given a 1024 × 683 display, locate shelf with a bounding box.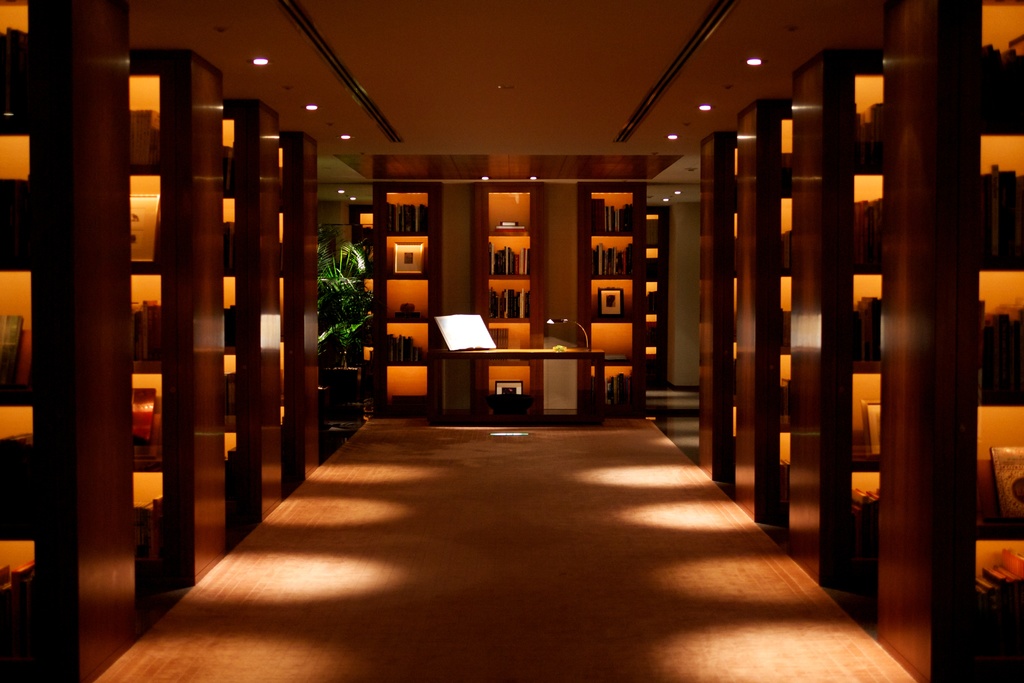
Located: (x1=732, y1=145, x2=747, y2=179).
